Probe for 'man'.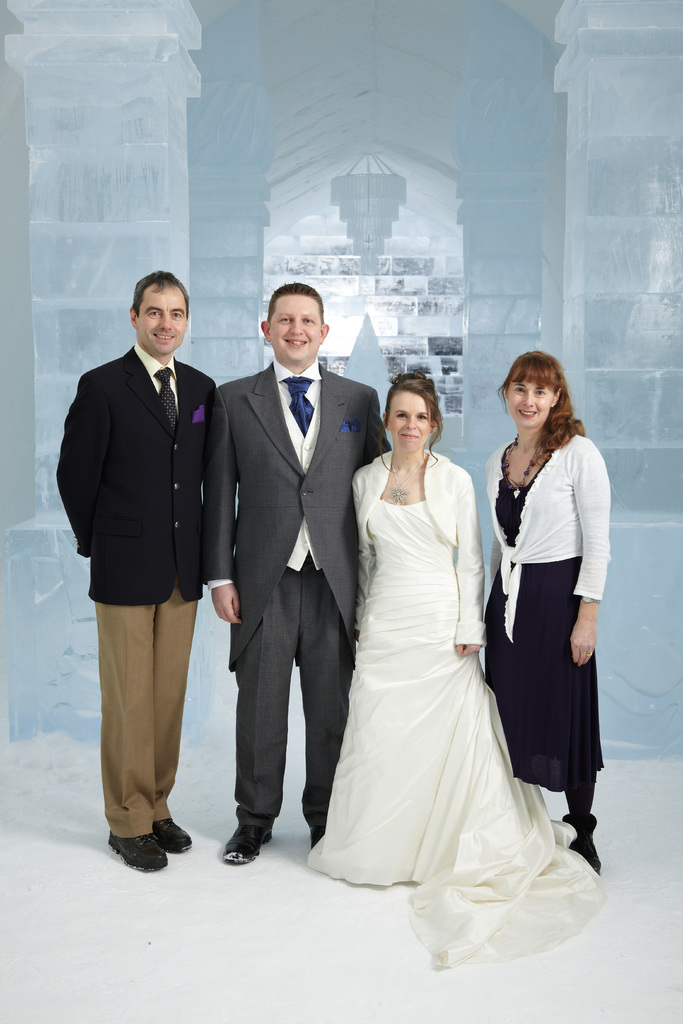
Probe result: <bbox>210, 278, 397, 863</bbox>.
